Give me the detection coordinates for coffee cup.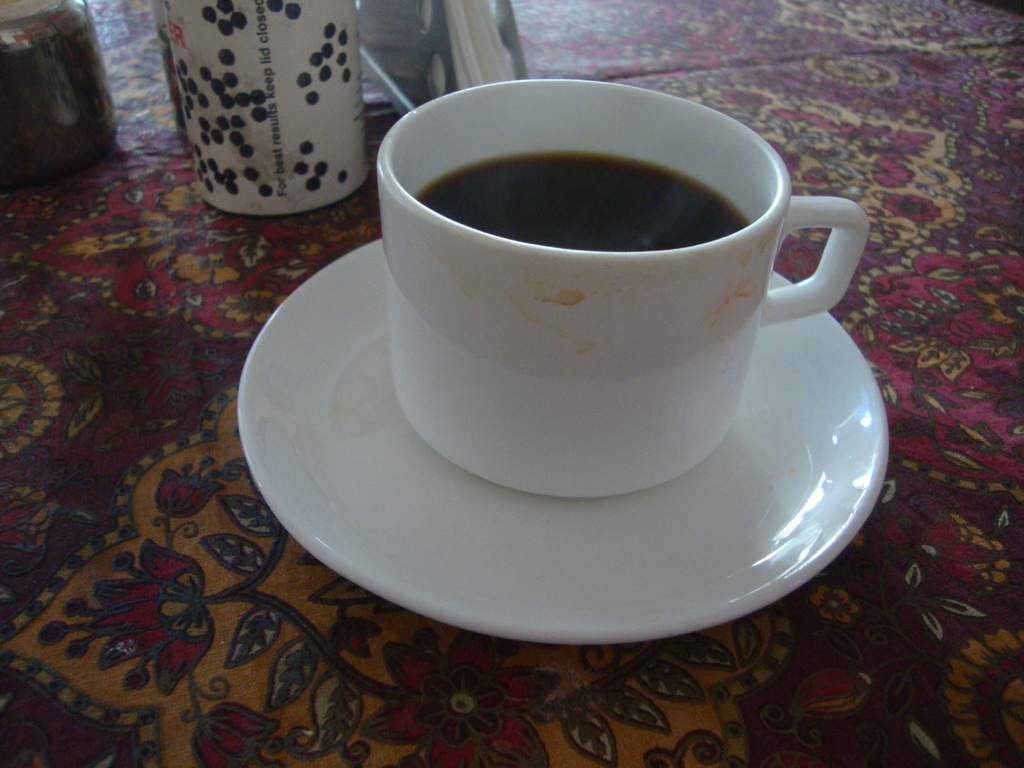
bbox=(380, 76, 868, 502).
